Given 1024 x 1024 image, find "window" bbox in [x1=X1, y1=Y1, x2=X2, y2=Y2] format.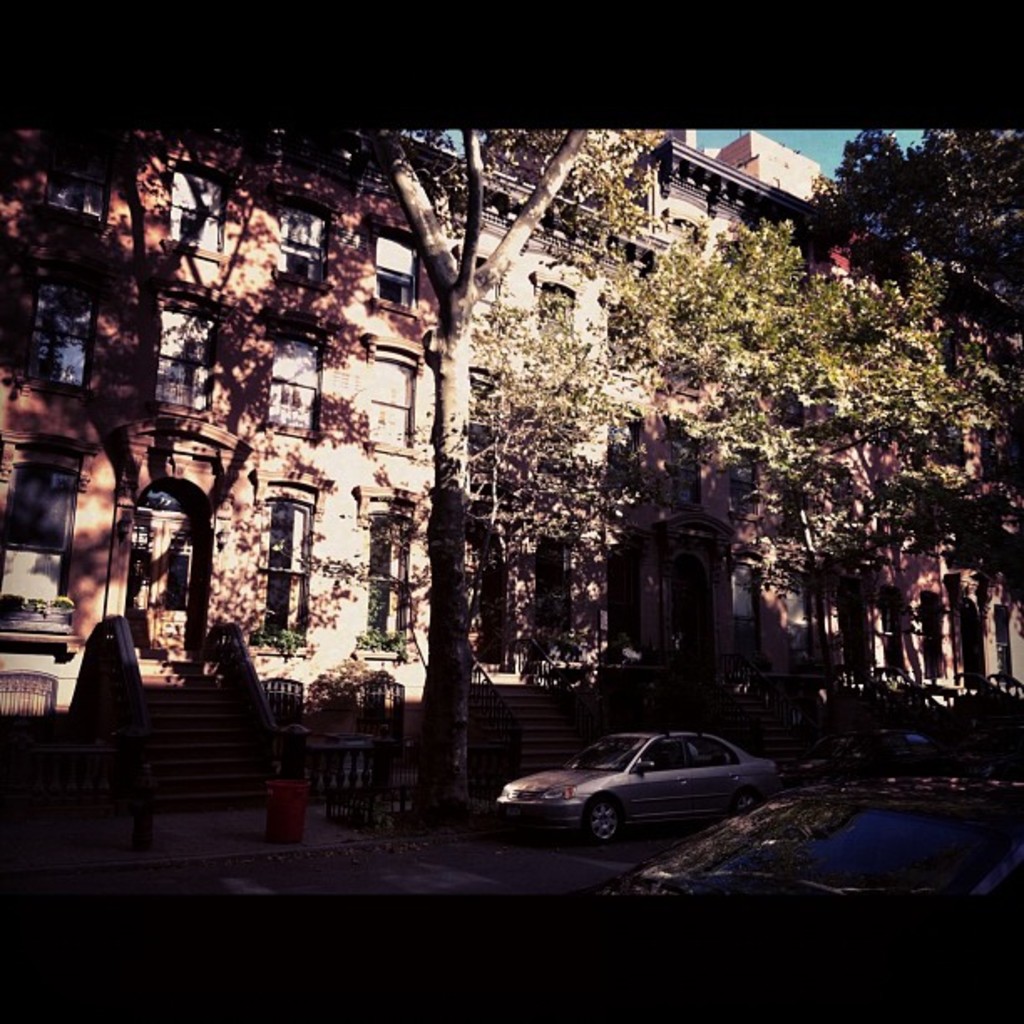
[x1=273, y1=206, x2=340, y2=291].
